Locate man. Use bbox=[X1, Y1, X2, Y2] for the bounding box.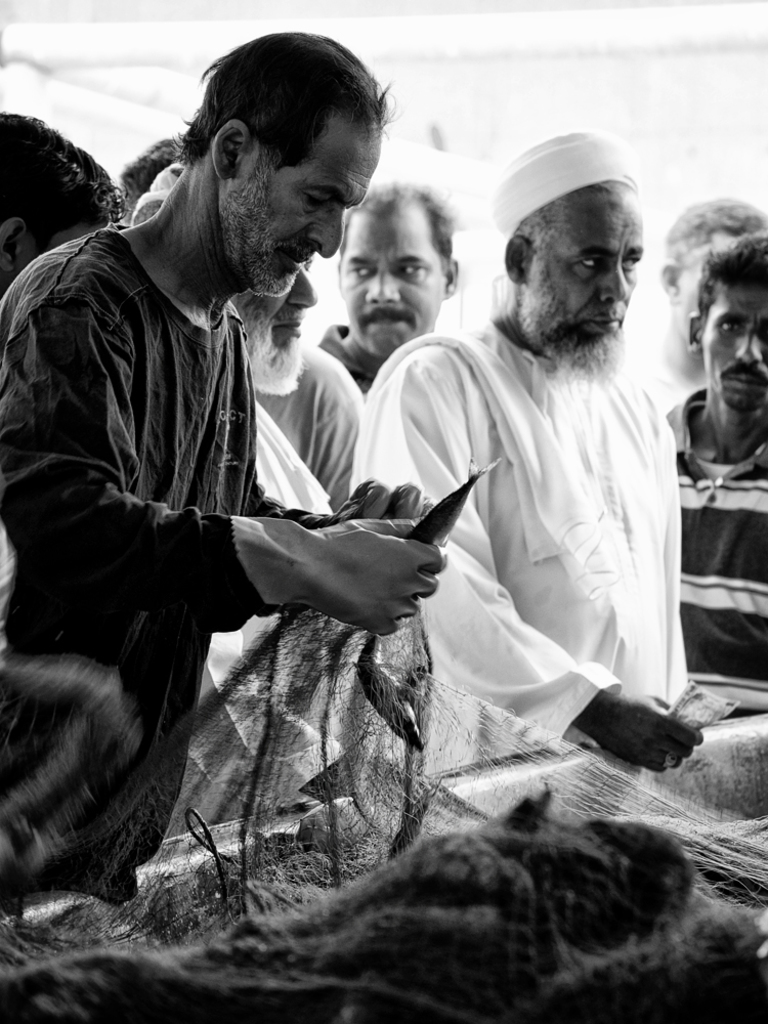
bbox=[225, 250, 393, 542].
